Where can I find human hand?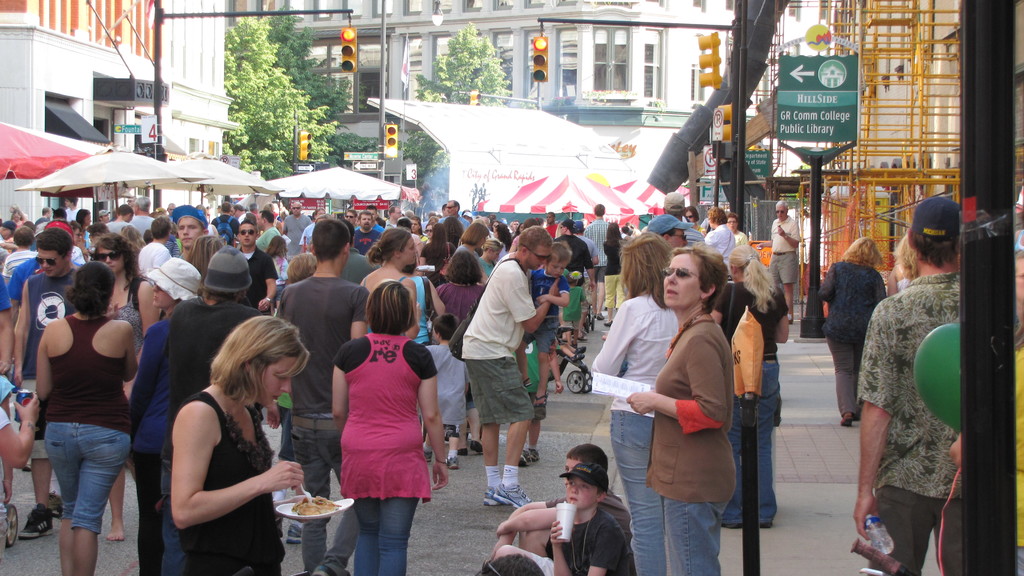
You can find it at [12,393,43,426].
